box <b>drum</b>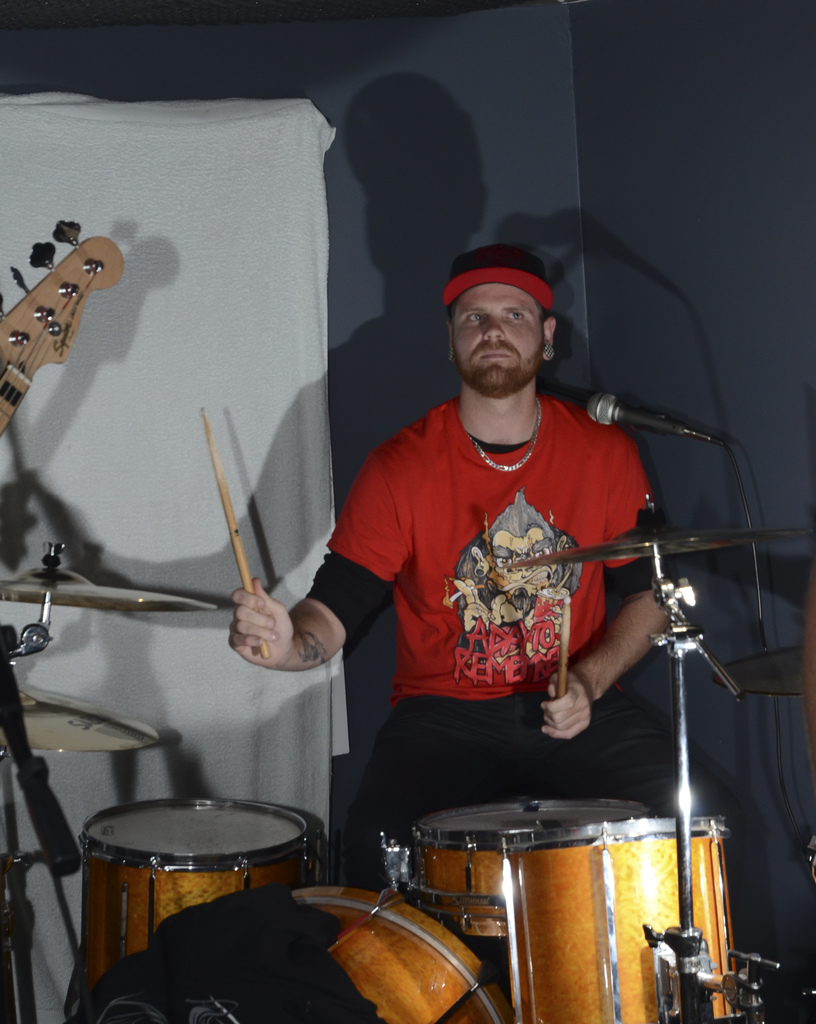
[left=90, top=886, right=515, bottom=1023]
